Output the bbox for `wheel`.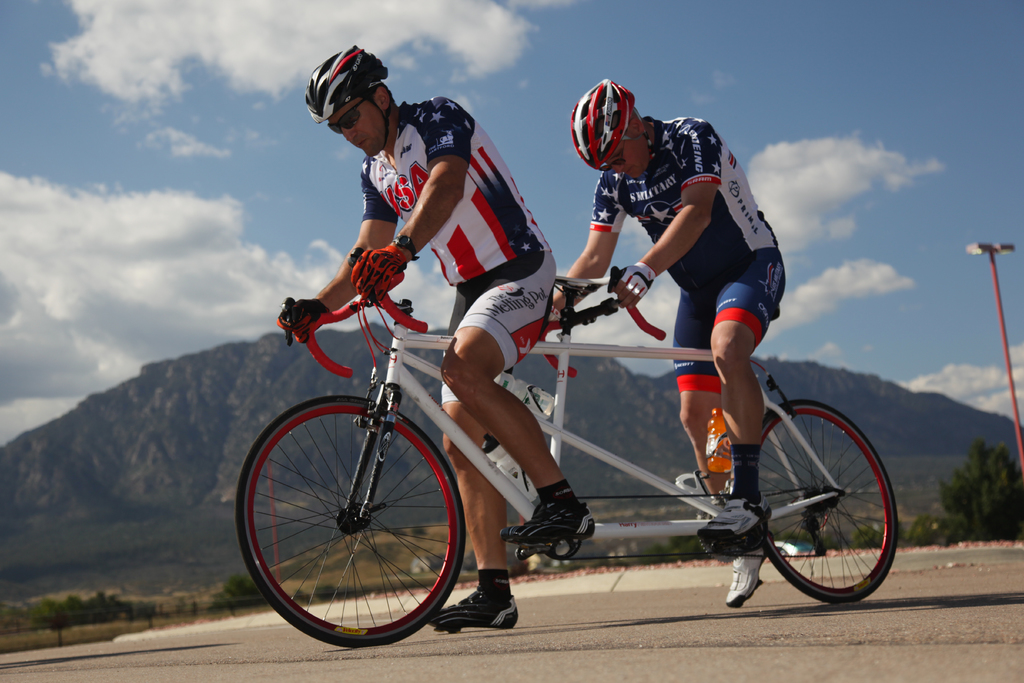
BBox(762, 397, 899, 603).
